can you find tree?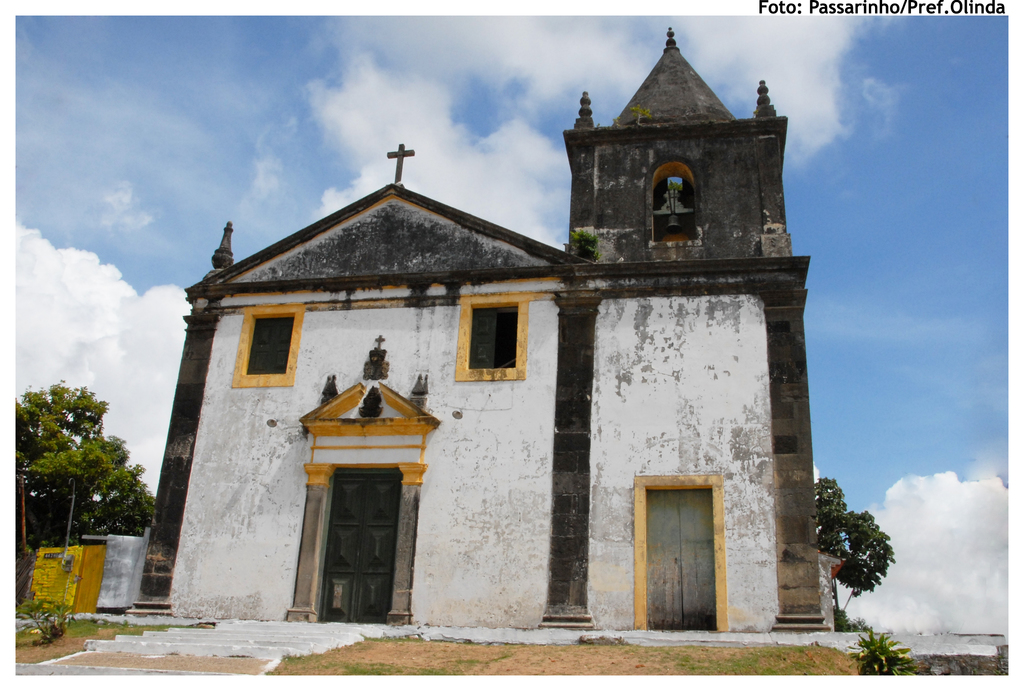
Yes, bounding box: BBox(824, 473, 915, 638).
